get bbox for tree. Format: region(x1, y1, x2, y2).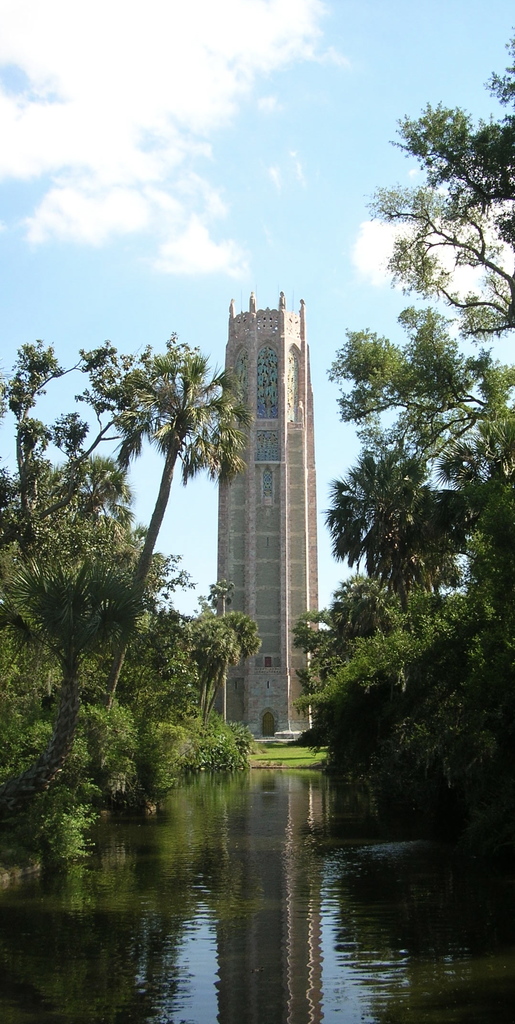
region(318, 438, 514, 621).
